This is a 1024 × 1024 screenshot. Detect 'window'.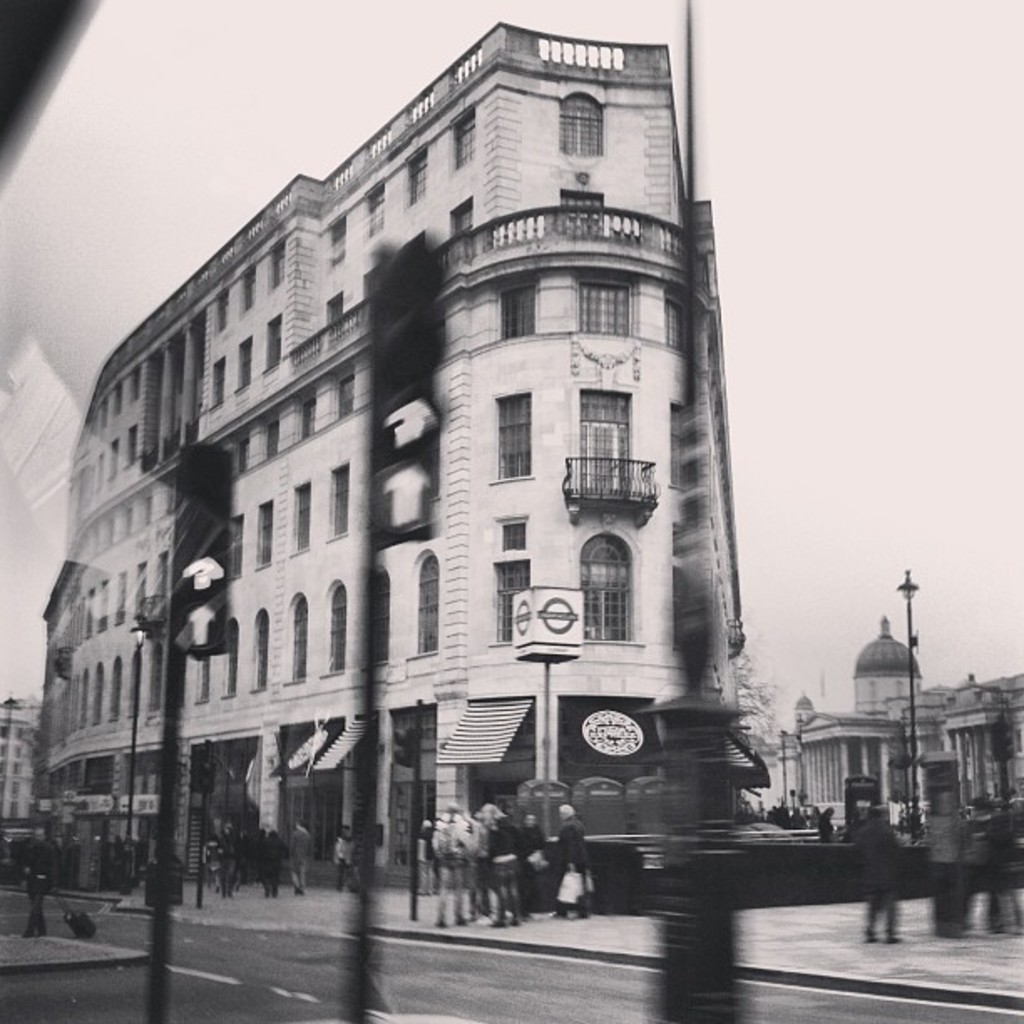
254 505 273 569.
